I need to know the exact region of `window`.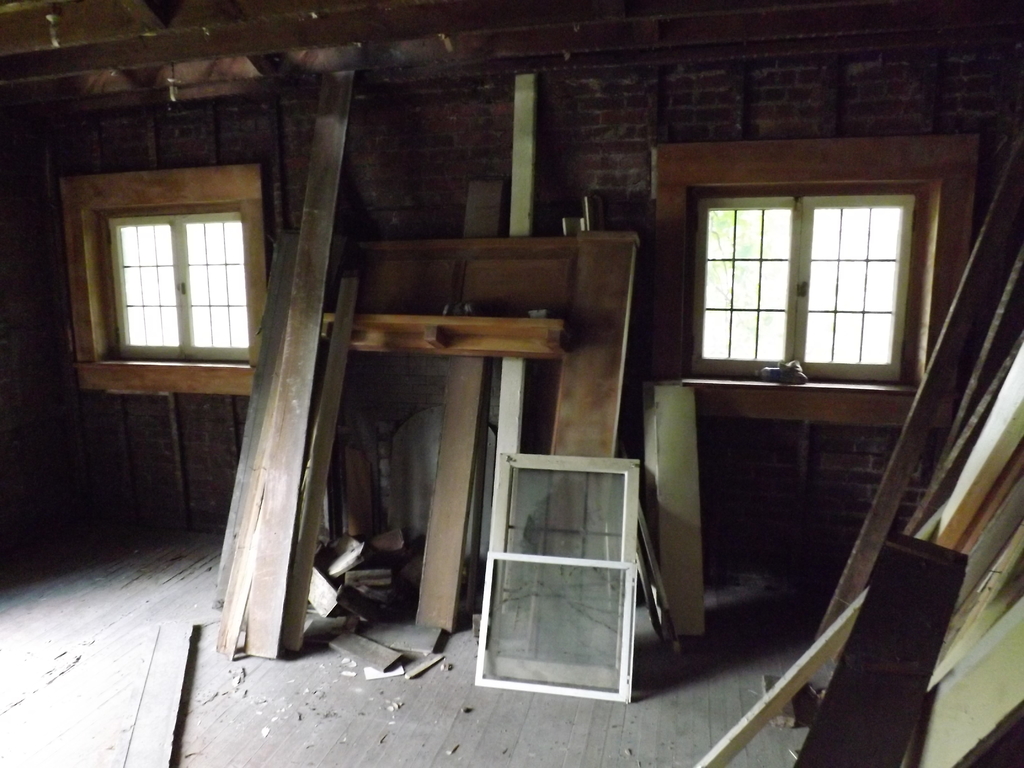
Region: detection(100, 173, 254, 371).
